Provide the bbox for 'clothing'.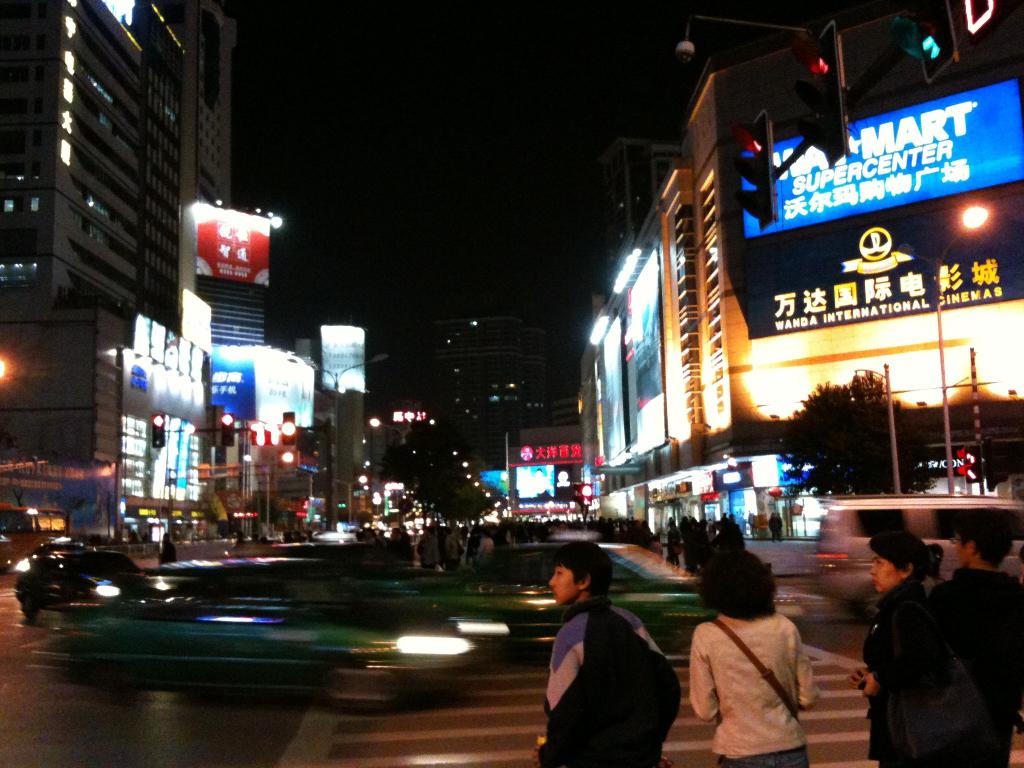
x1=689 y1=611 x2=816 y2=767.
